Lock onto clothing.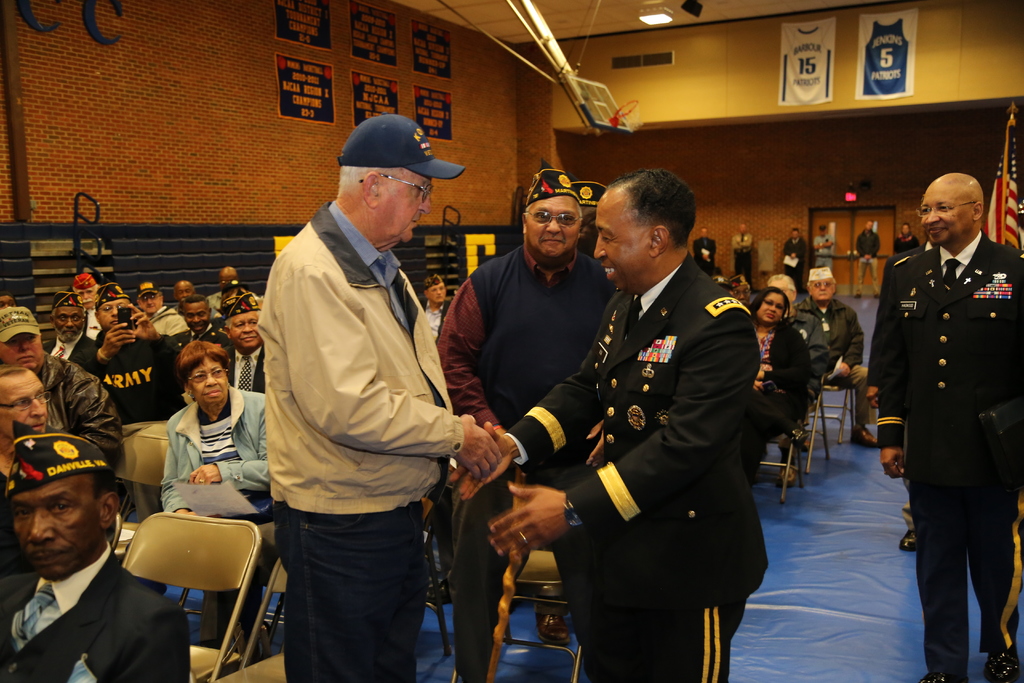
Locked: (left=86, top=325, right=187, bottom=424).
